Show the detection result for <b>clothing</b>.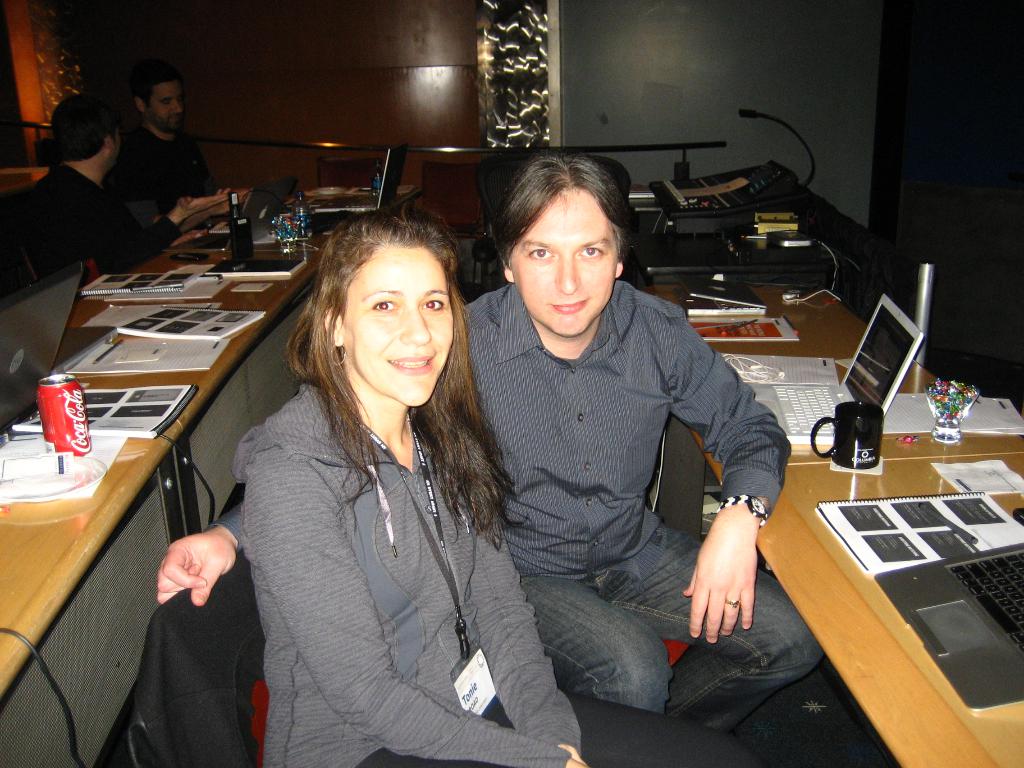
rect(0, 166, 182, 294).
